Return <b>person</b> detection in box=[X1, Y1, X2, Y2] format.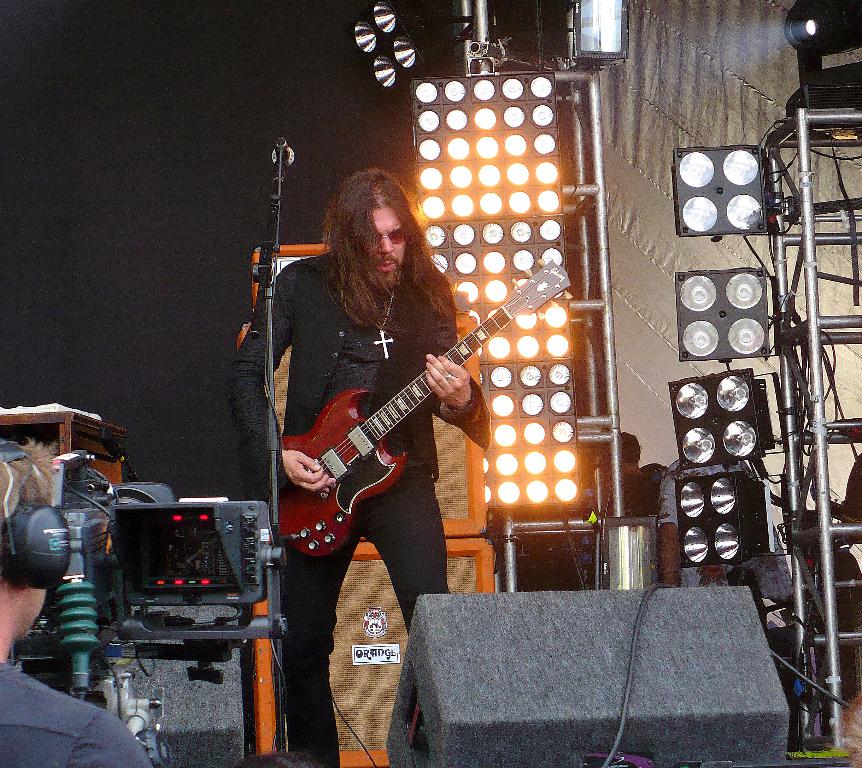
box=[0, 437, 157, 767].
